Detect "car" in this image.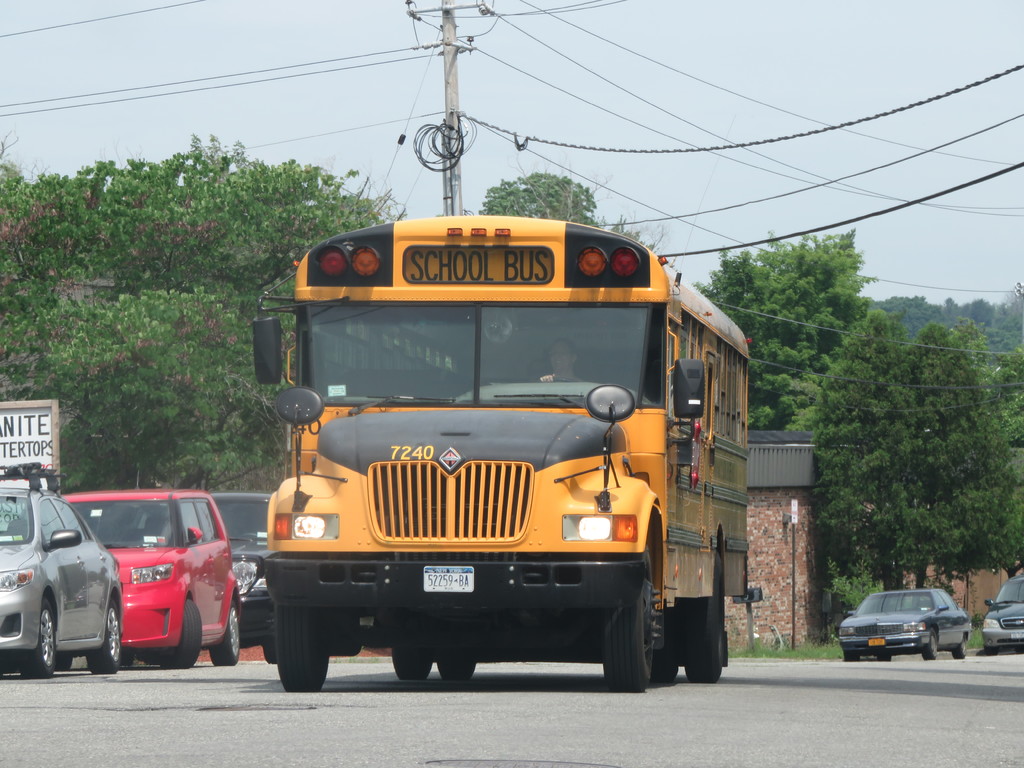
Detection: [left=54, top=490, right=244, bottom=666].
